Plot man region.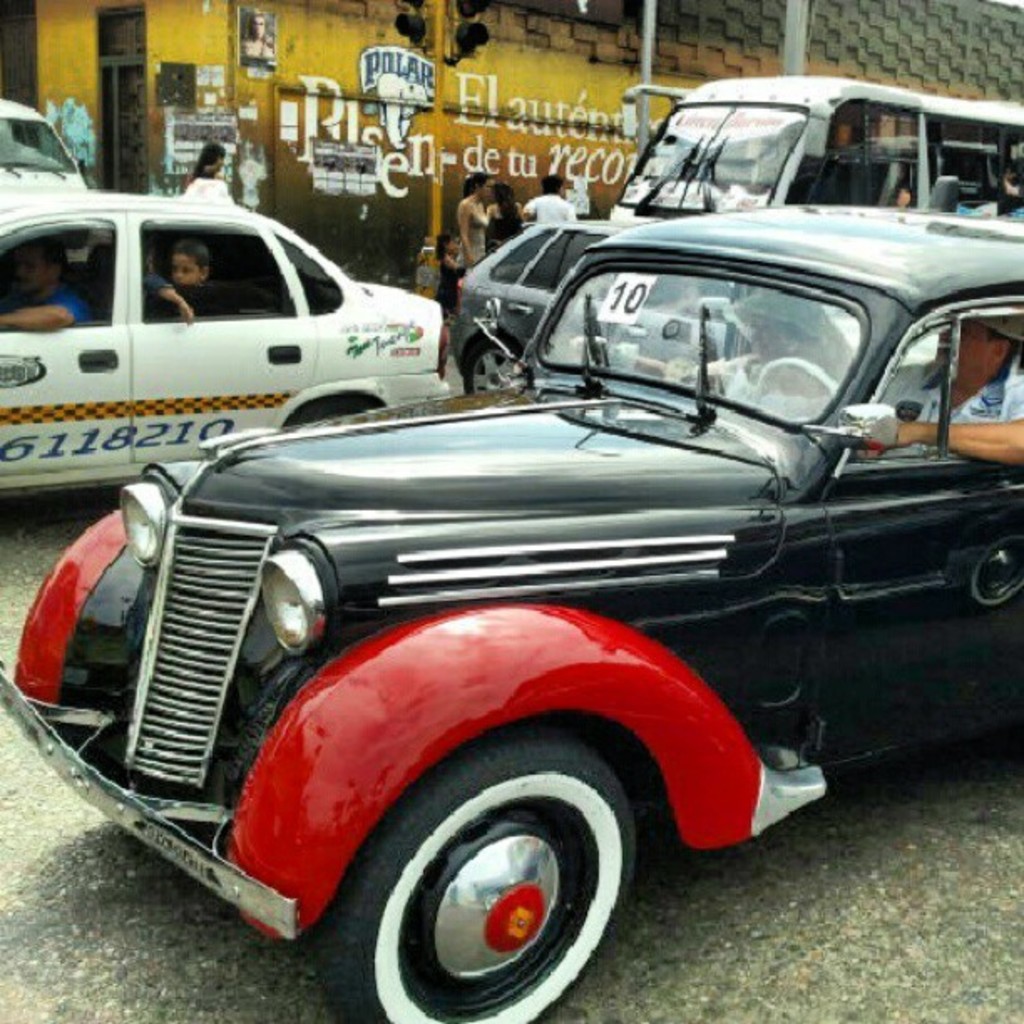
Plotted at (0,229,95,328).
